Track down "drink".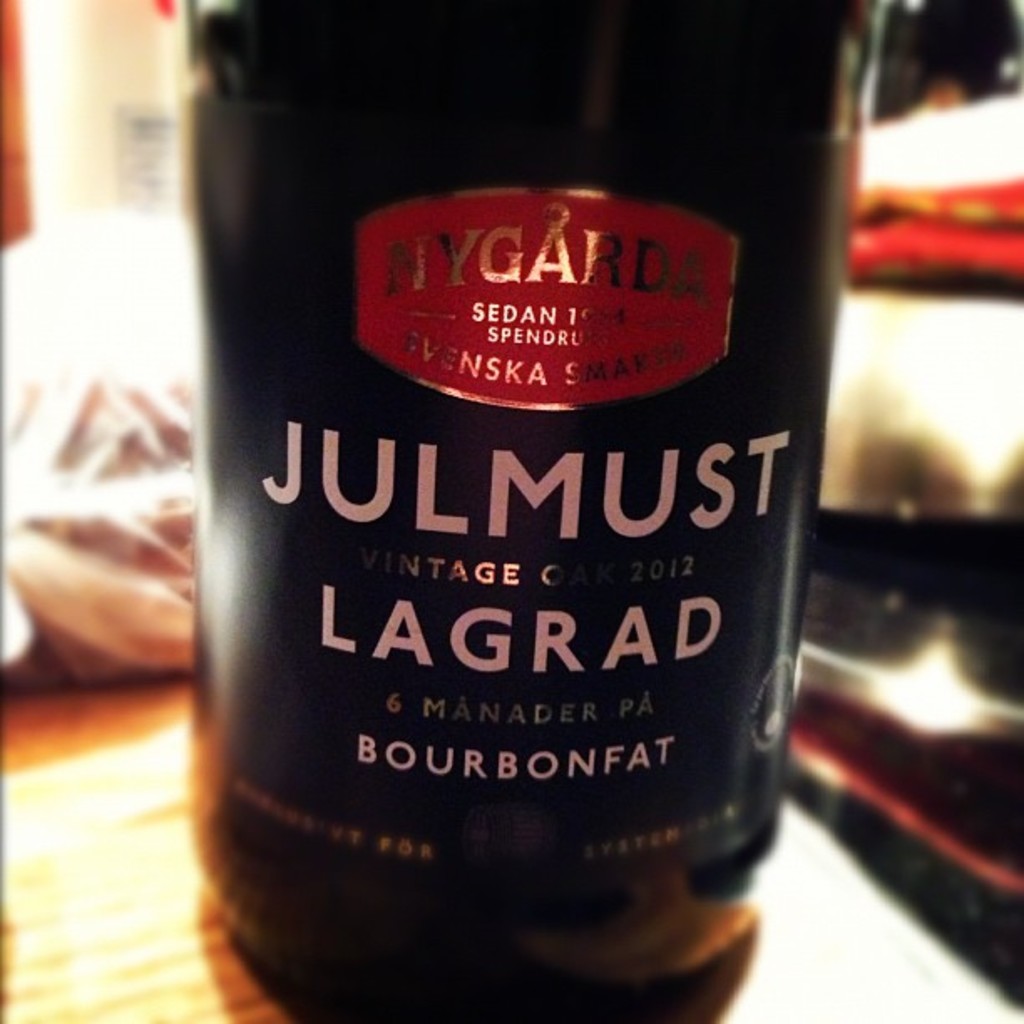
Tracked to left=171, top=0, right=887, bottom=1022.
